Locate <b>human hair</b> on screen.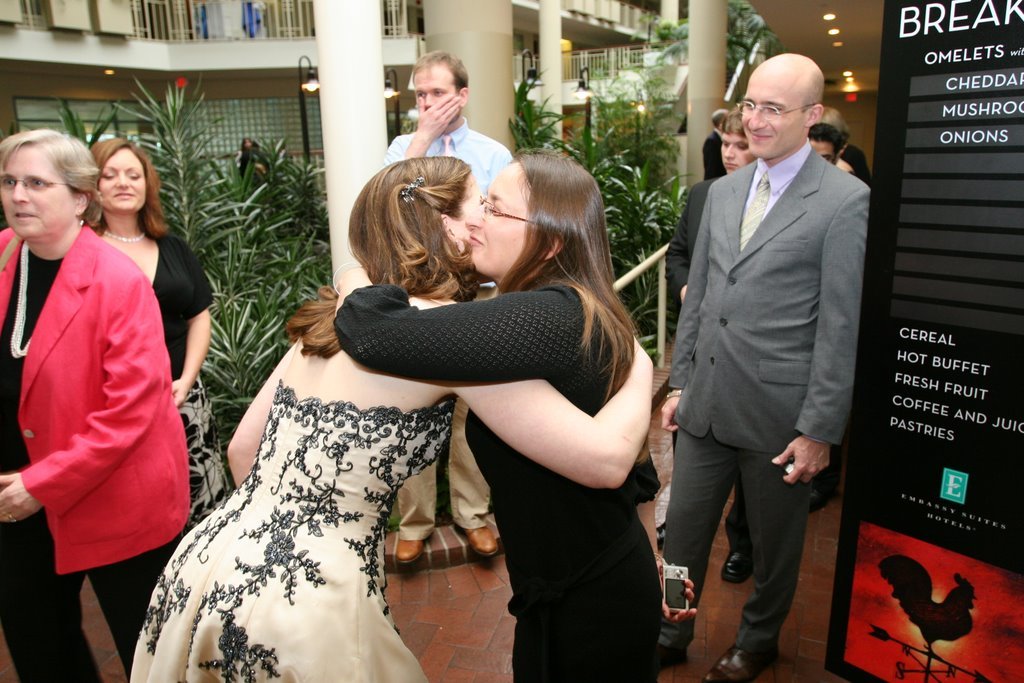
On screen at box=[489, 147, 641, 396].
